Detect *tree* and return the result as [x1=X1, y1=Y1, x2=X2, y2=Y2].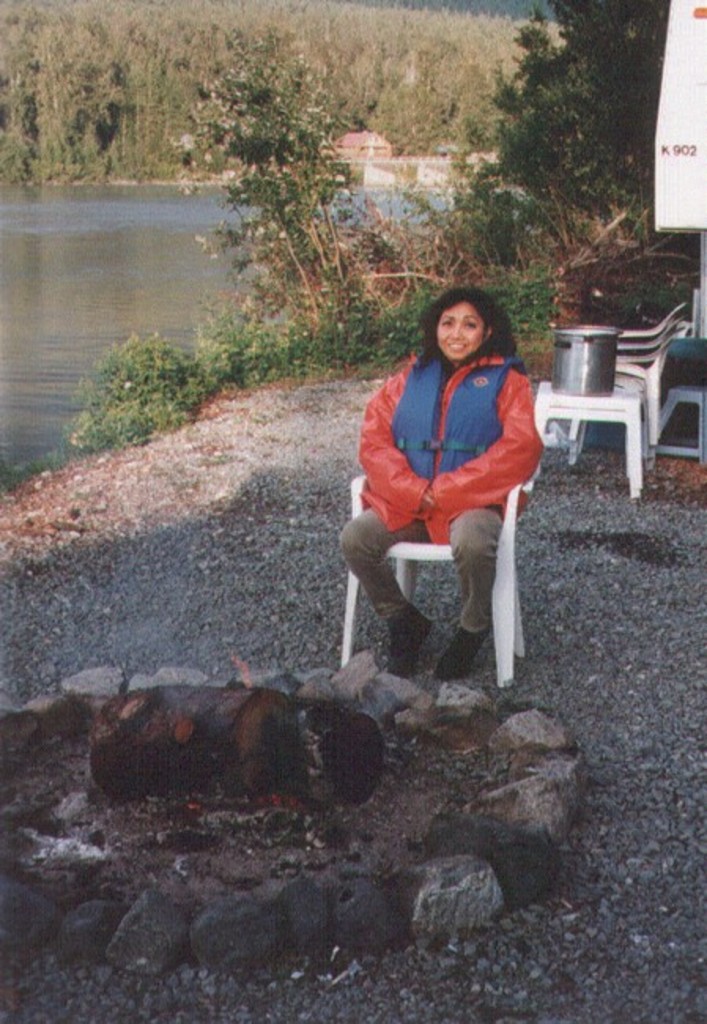
[x1=153, y1=13, x2=398, y2=342].
